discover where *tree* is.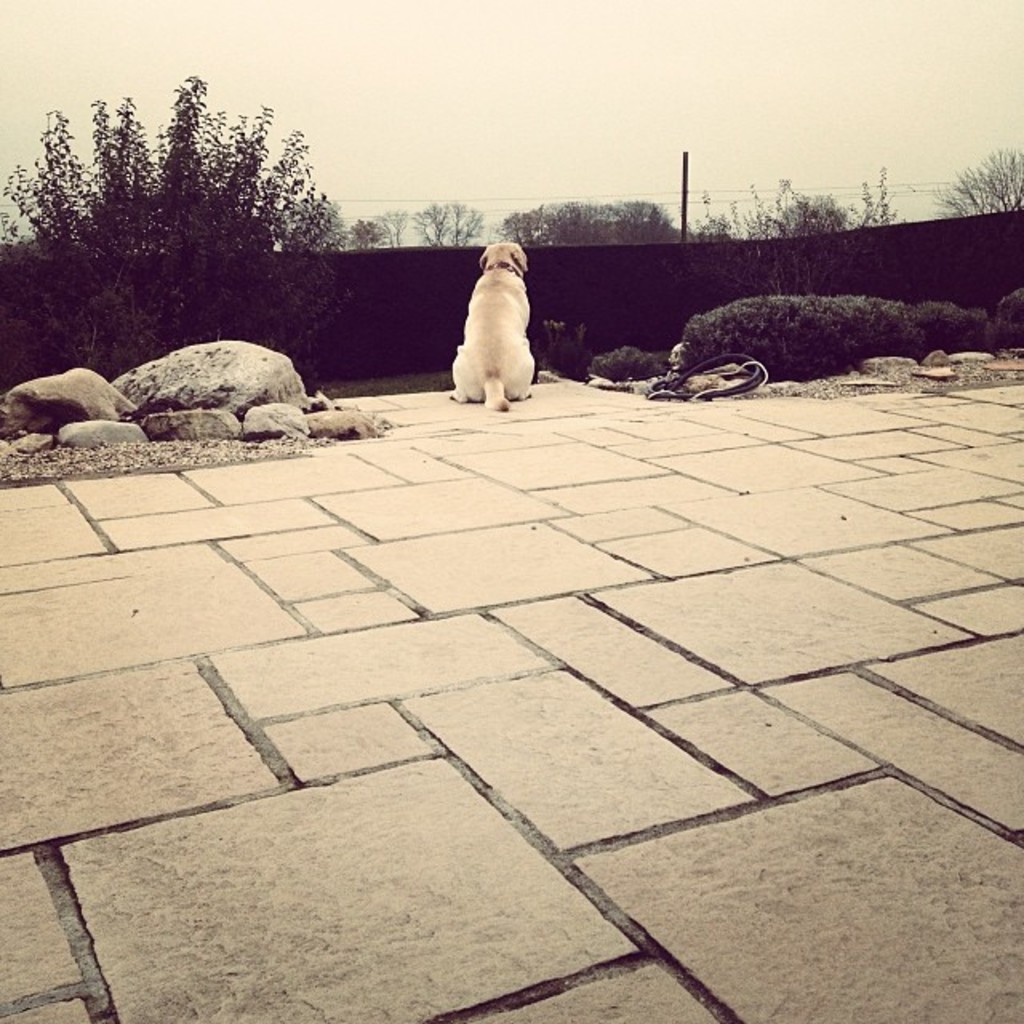
Discovered at locate(51, 82, 382, 315).
